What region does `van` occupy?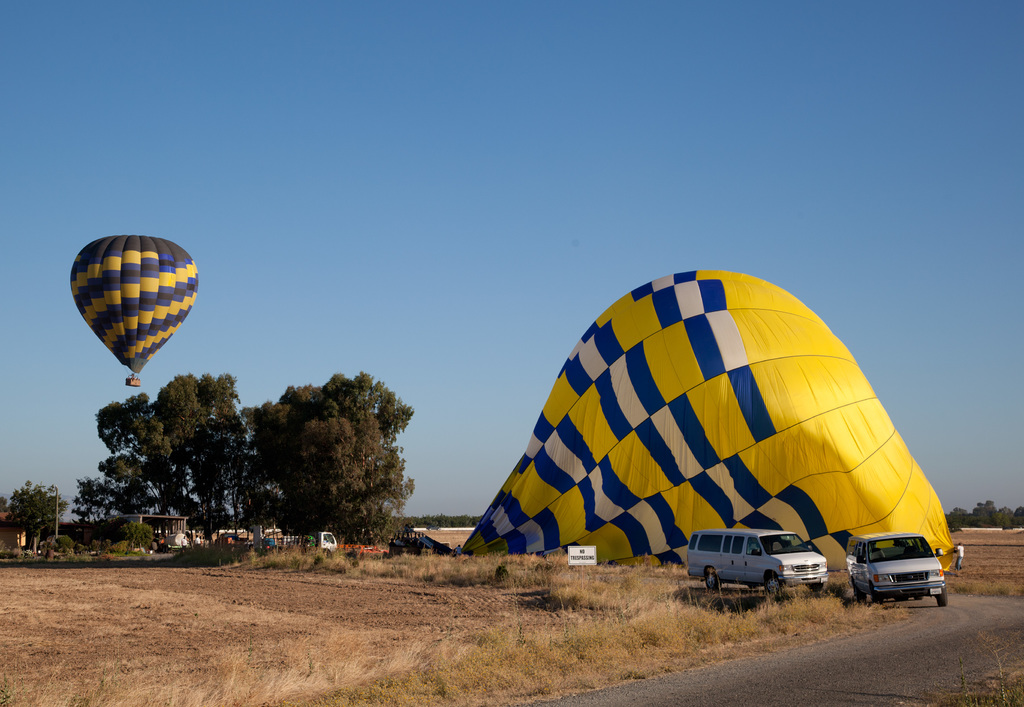
bbox(844, 530, 946, 610).
